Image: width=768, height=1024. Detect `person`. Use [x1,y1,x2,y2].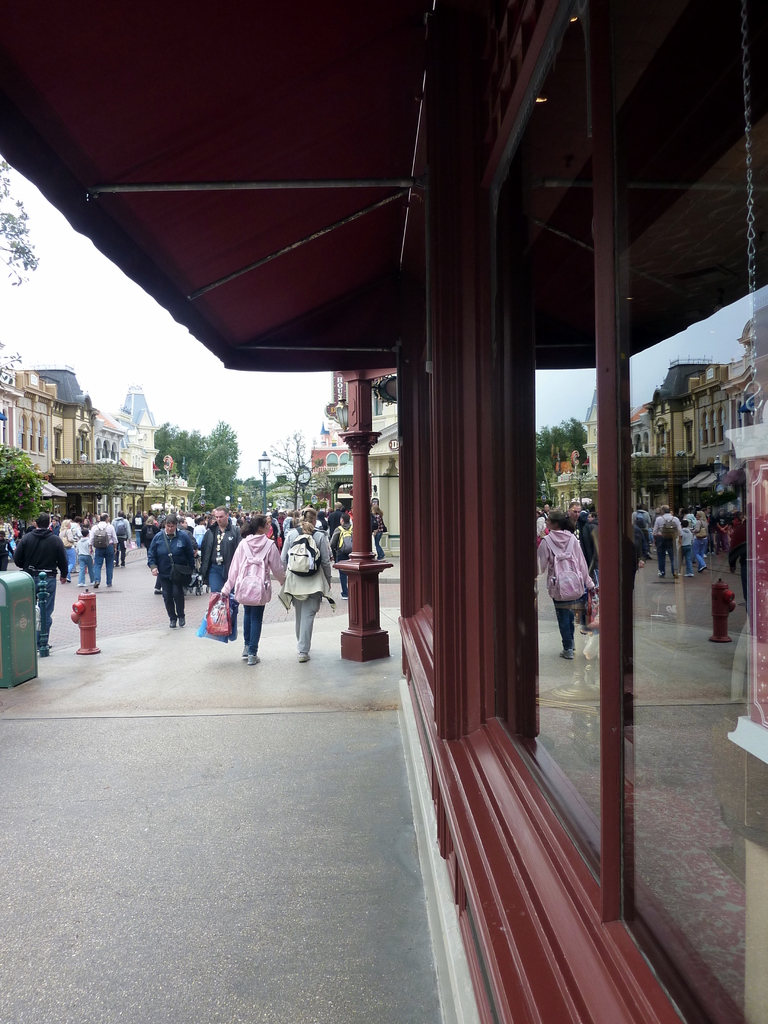
[61,523,77,582].
